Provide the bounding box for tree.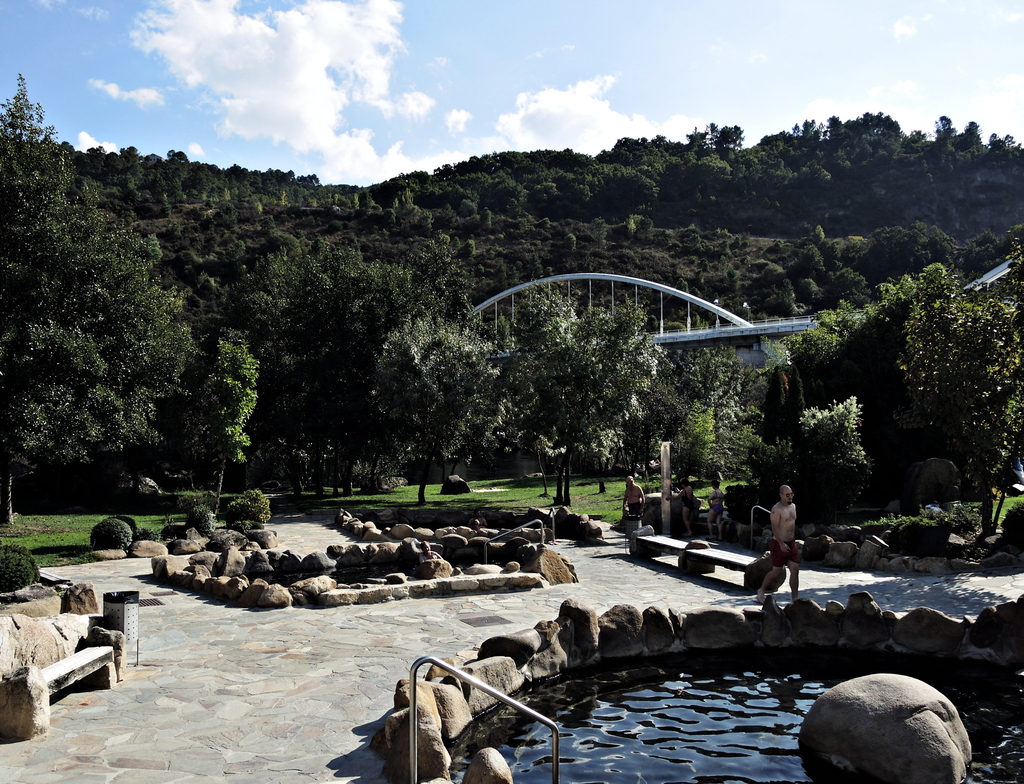
crop(241, 229, 422, 502).
